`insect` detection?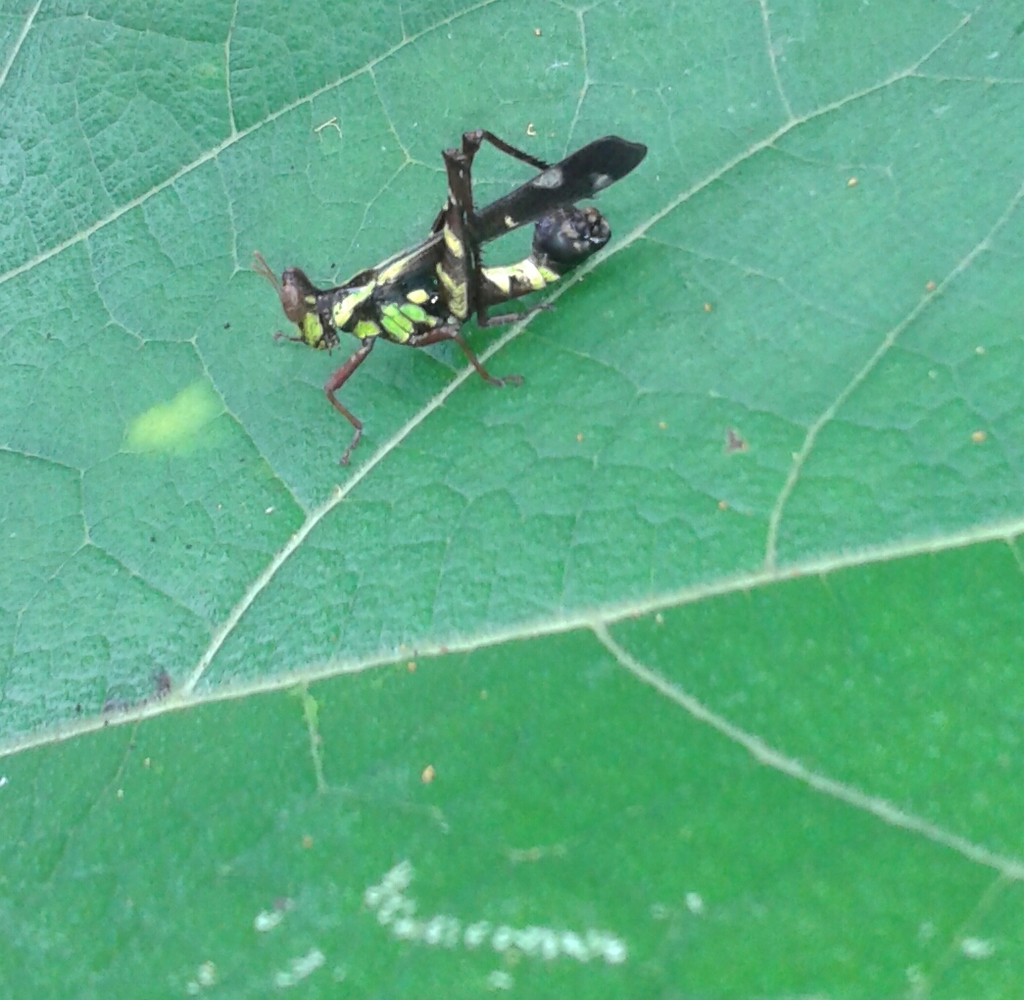
246:126:652:465
